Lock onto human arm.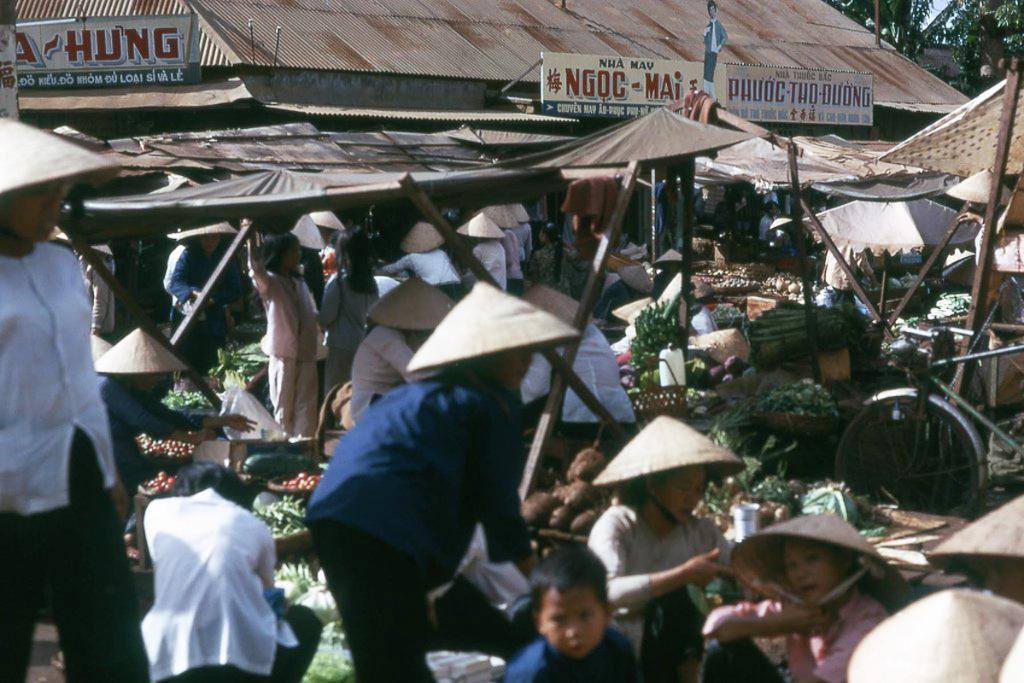
Locked: 313/272/345/325.
